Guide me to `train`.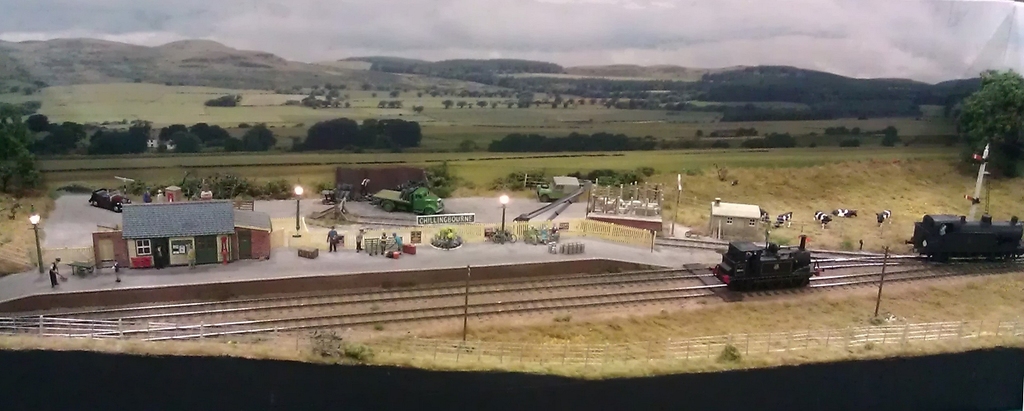
Guidance: (708, 233, 814, 294).
